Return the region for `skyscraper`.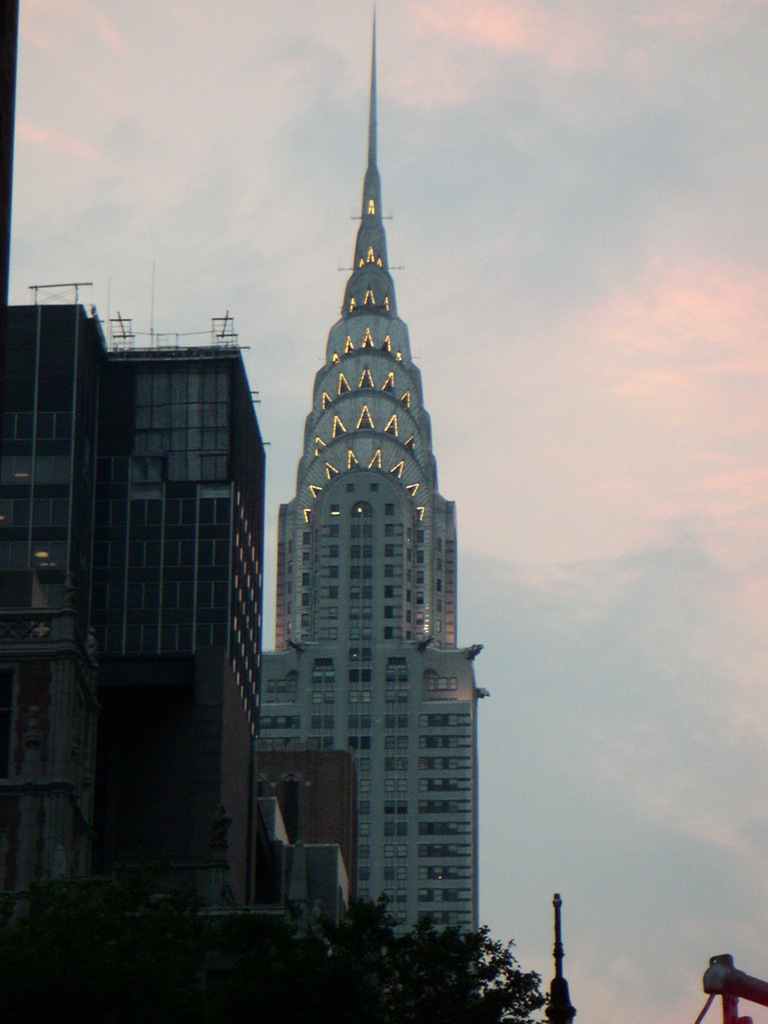
[left=0, top=294, right=271, bottom=946].
